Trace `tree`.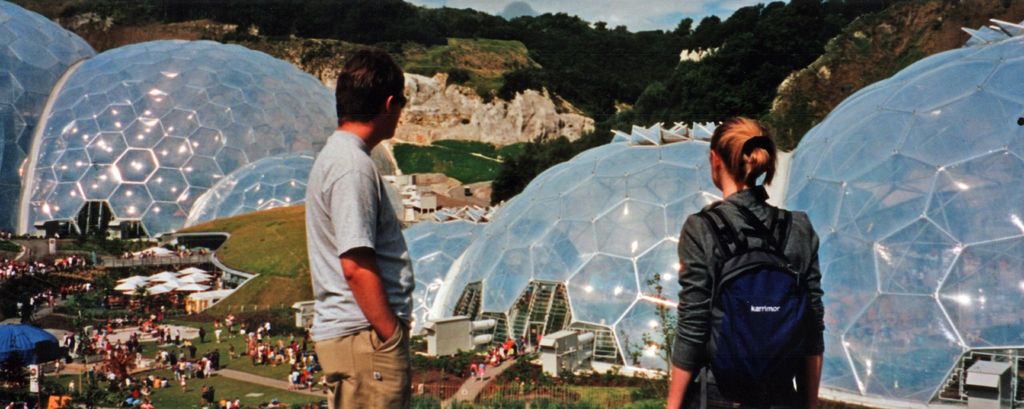
Traced to bbox(492, 125, 614, 204).
